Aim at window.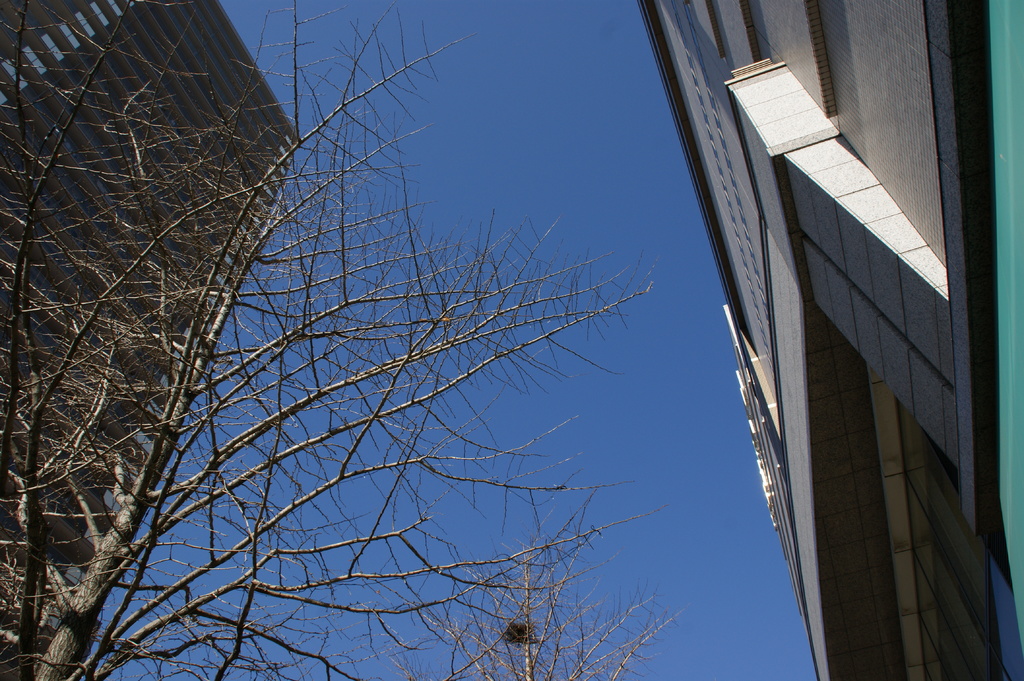
Aimed at 0,59,31,90.
